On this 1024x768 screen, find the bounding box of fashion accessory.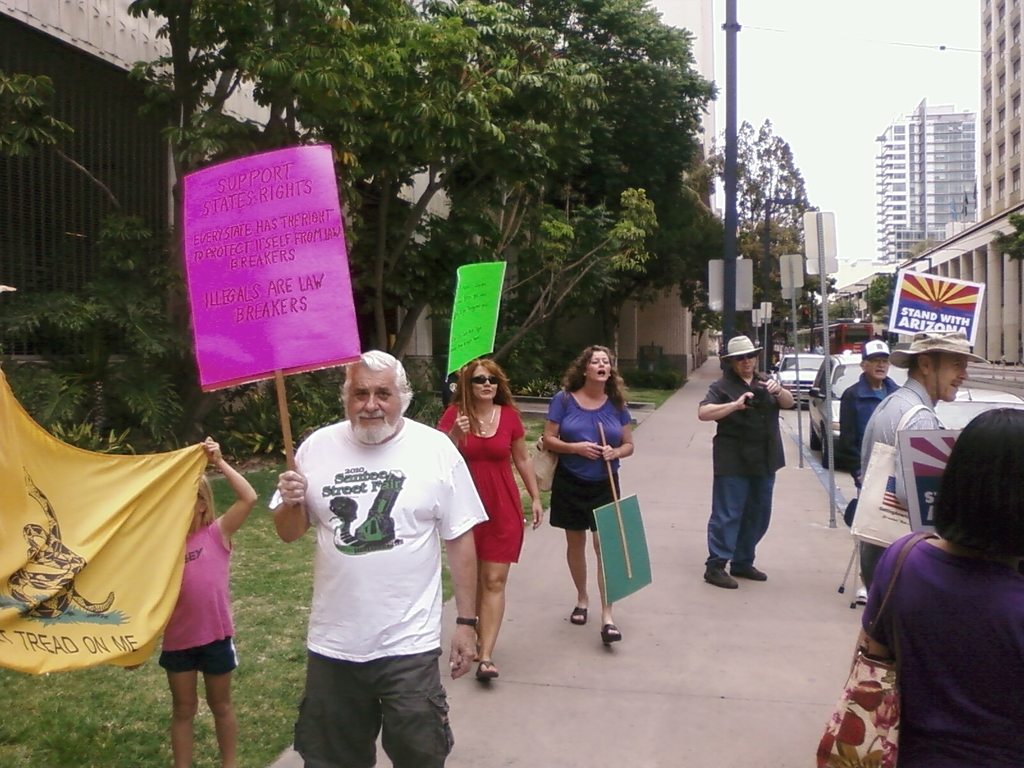
Bounding box: rect(476, 662, 499, 681).
